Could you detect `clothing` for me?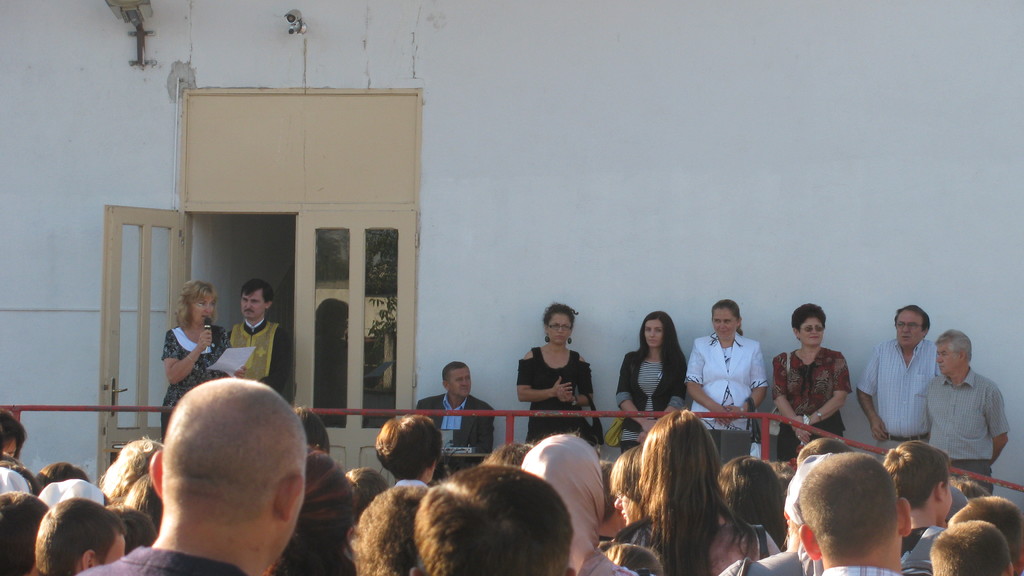
Detection result: (left=616, top=346, right=691, bottom=448).
